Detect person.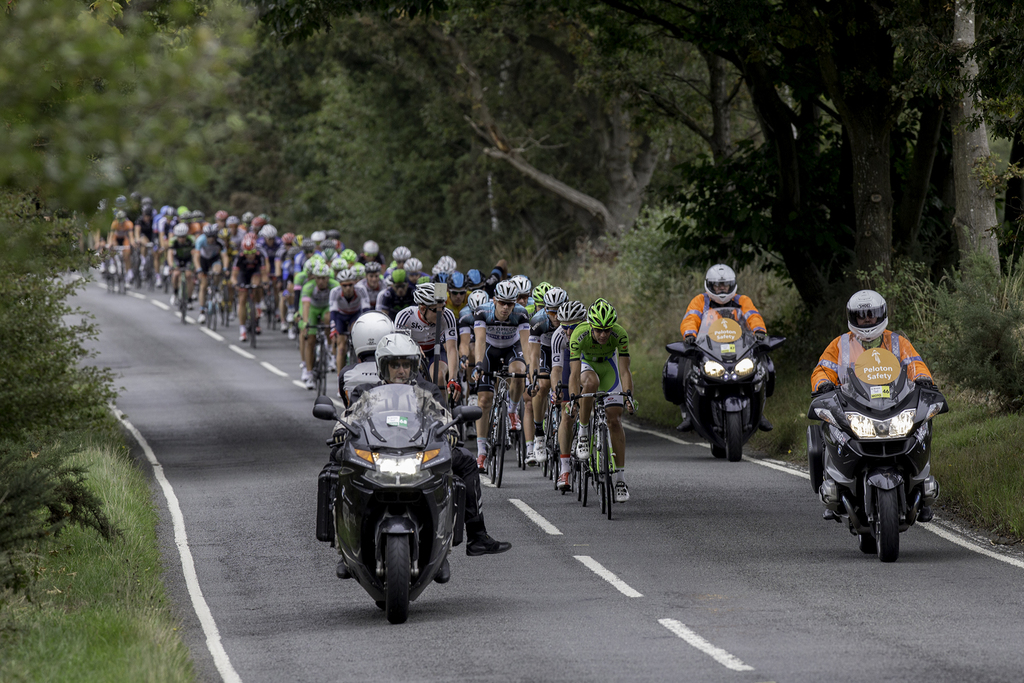
Detected at box=[525, 284, 573, 462].
